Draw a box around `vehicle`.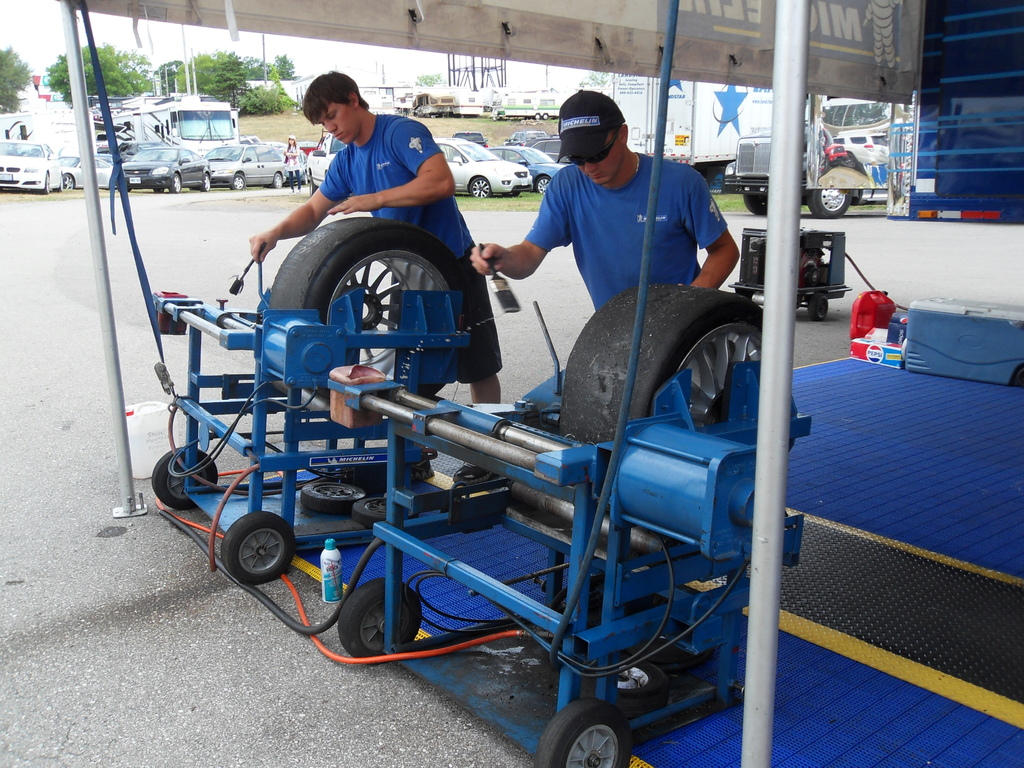
locate(0, 140, 60, 195).
